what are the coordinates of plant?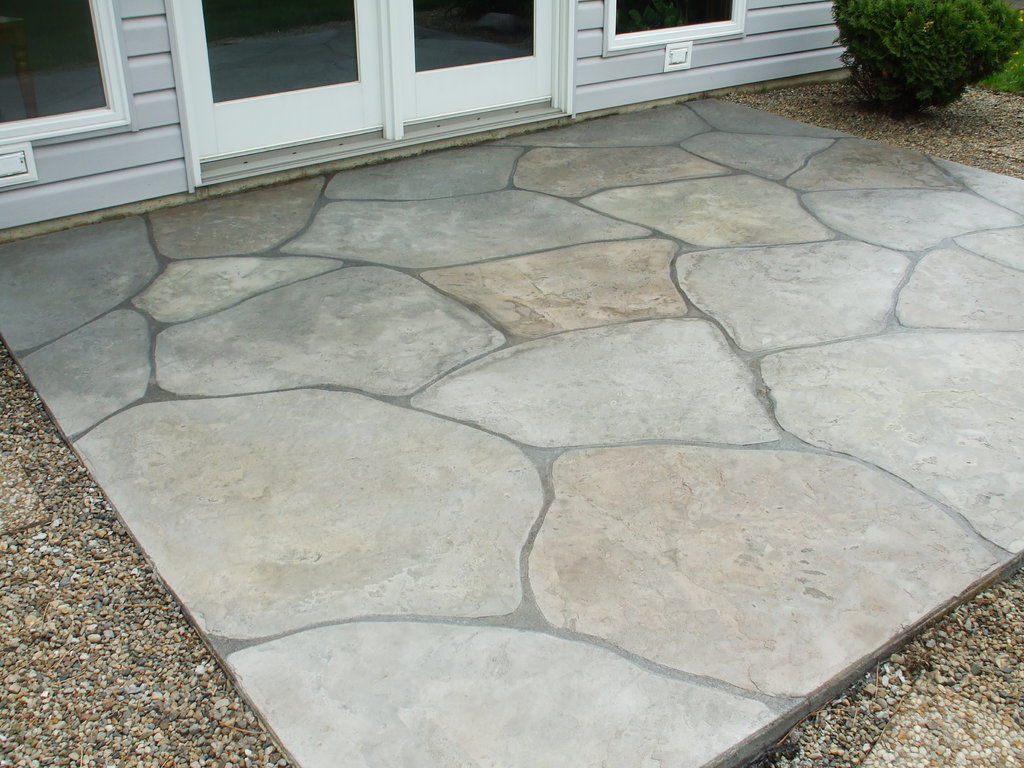
833, 4, 987, 93.
